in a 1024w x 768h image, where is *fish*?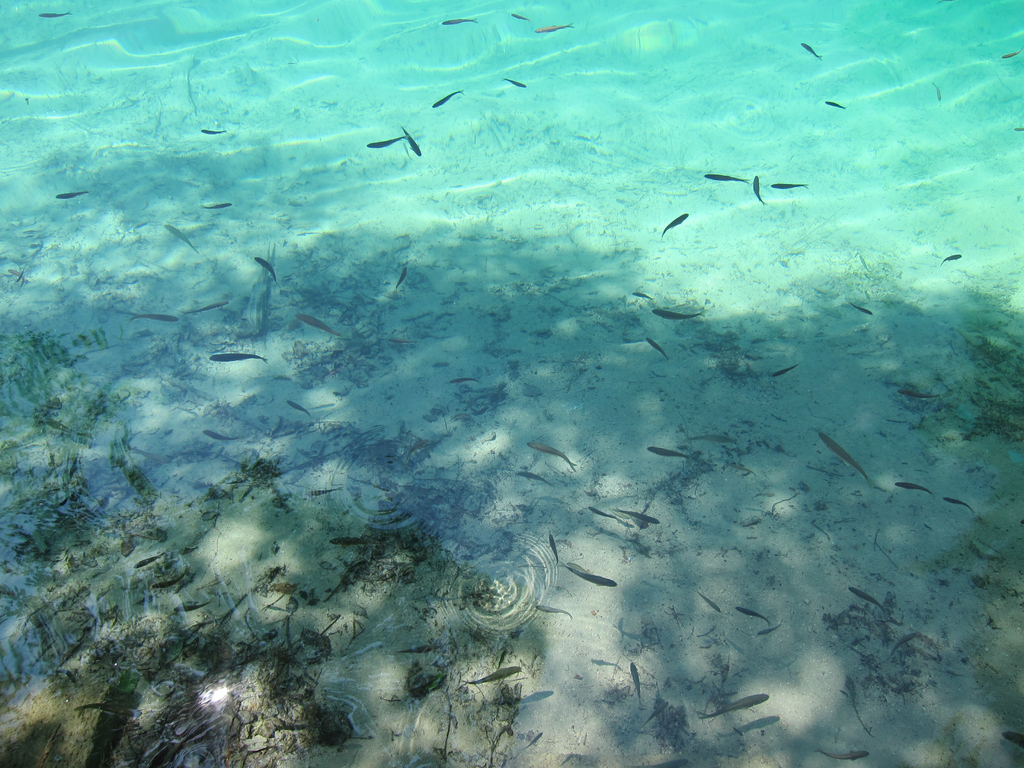
x1=463, y1=664, x2=521, y2=685.
